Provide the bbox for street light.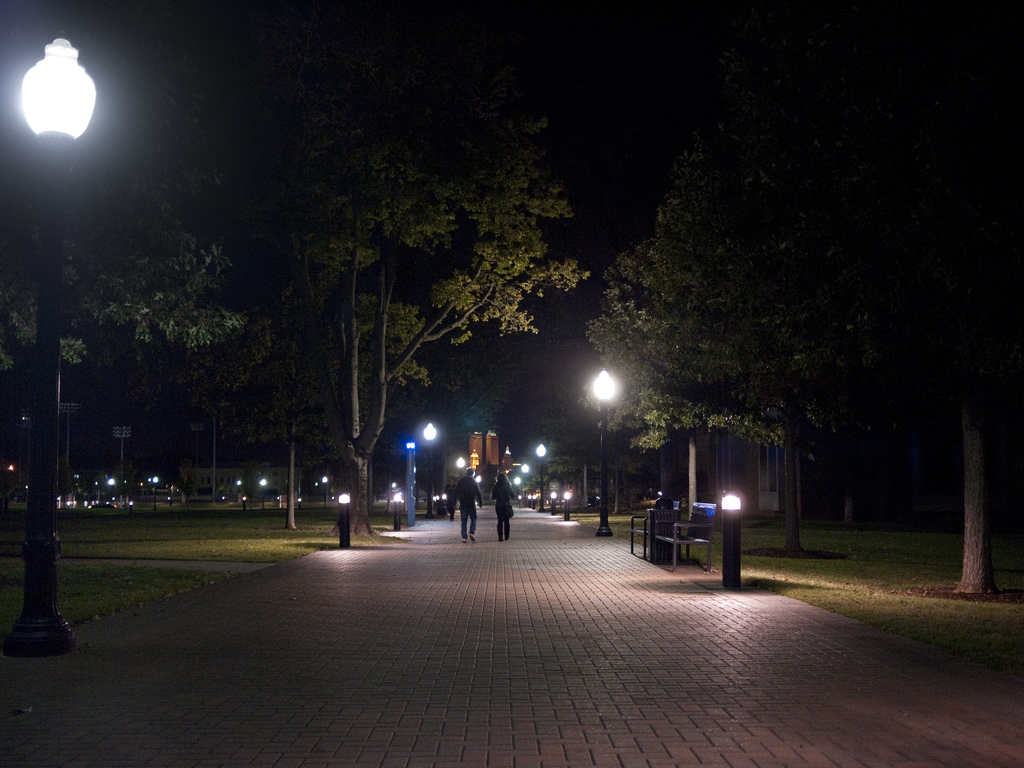
12,32,102,667.
